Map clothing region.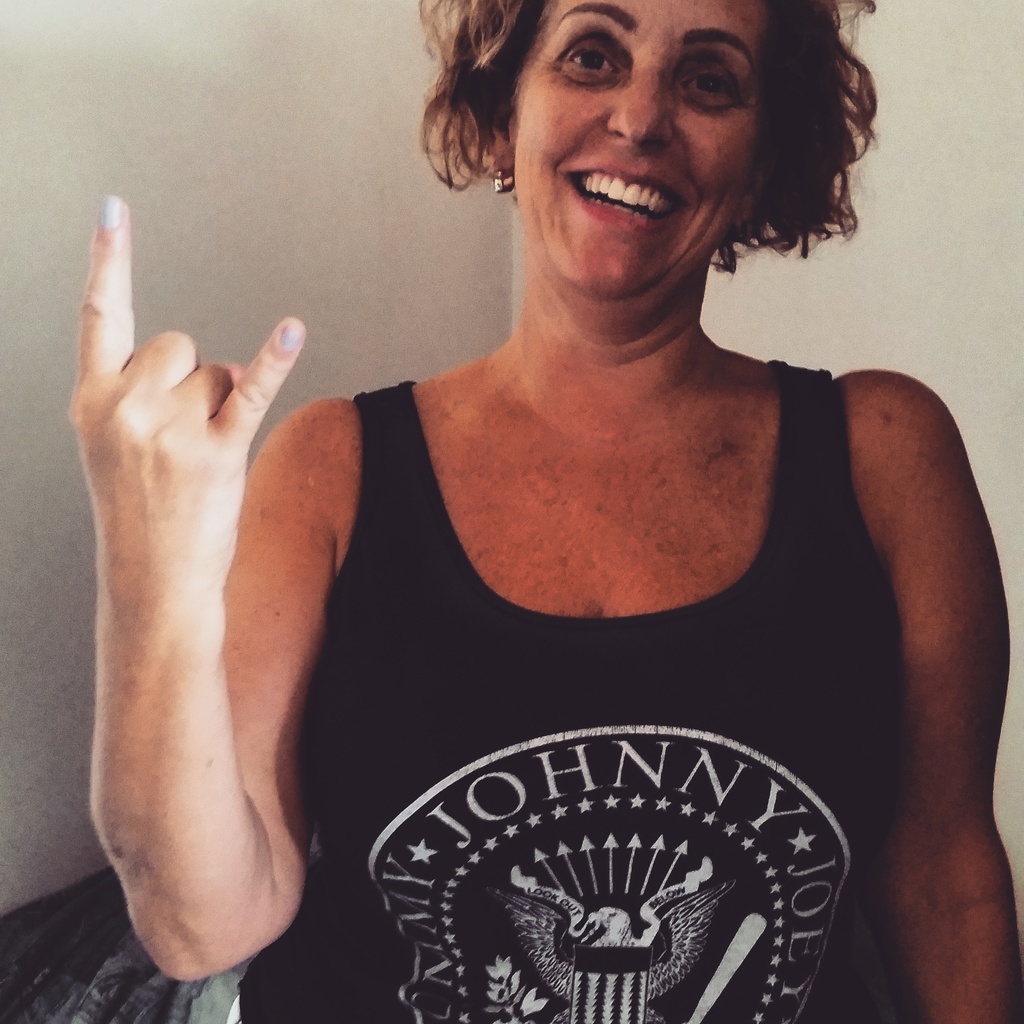
Mapped to 293:353:922:1023.
